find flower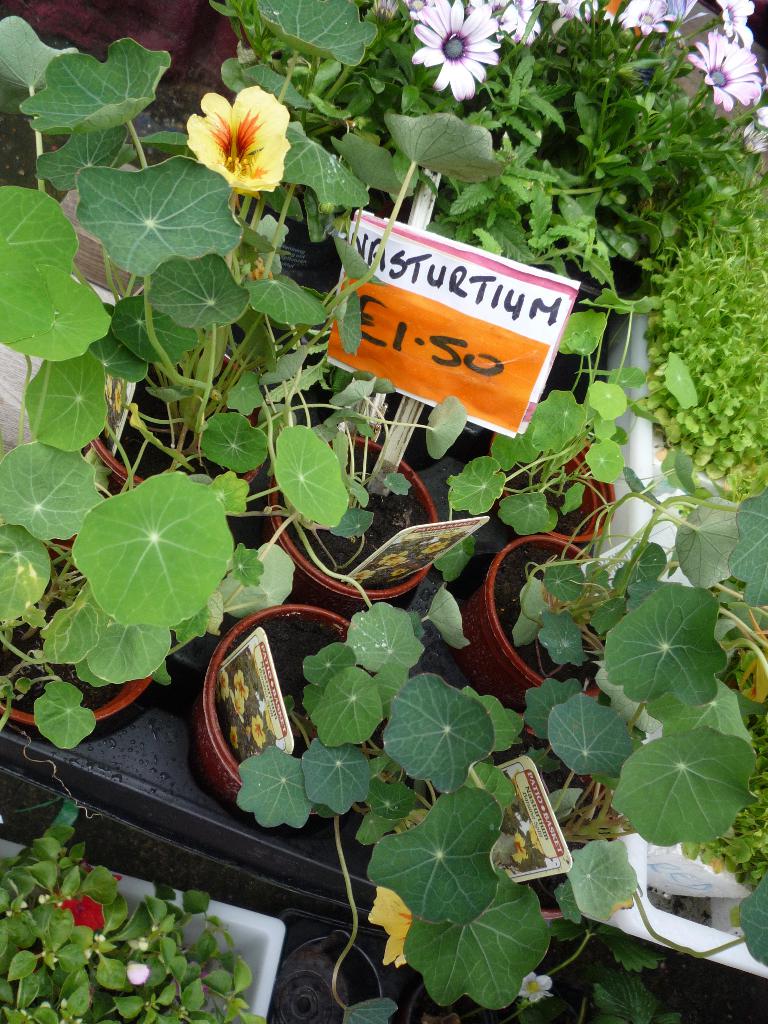
left=349, top=566, right=375, bottom=582
